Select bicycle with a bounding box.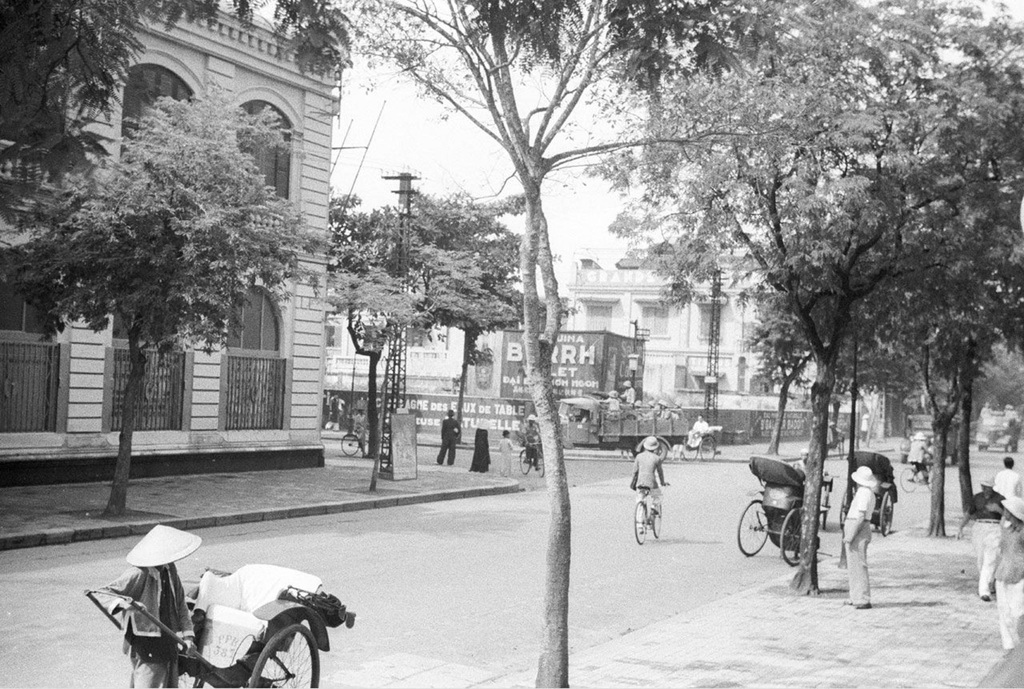
rect(899, 456, 934, 491).
